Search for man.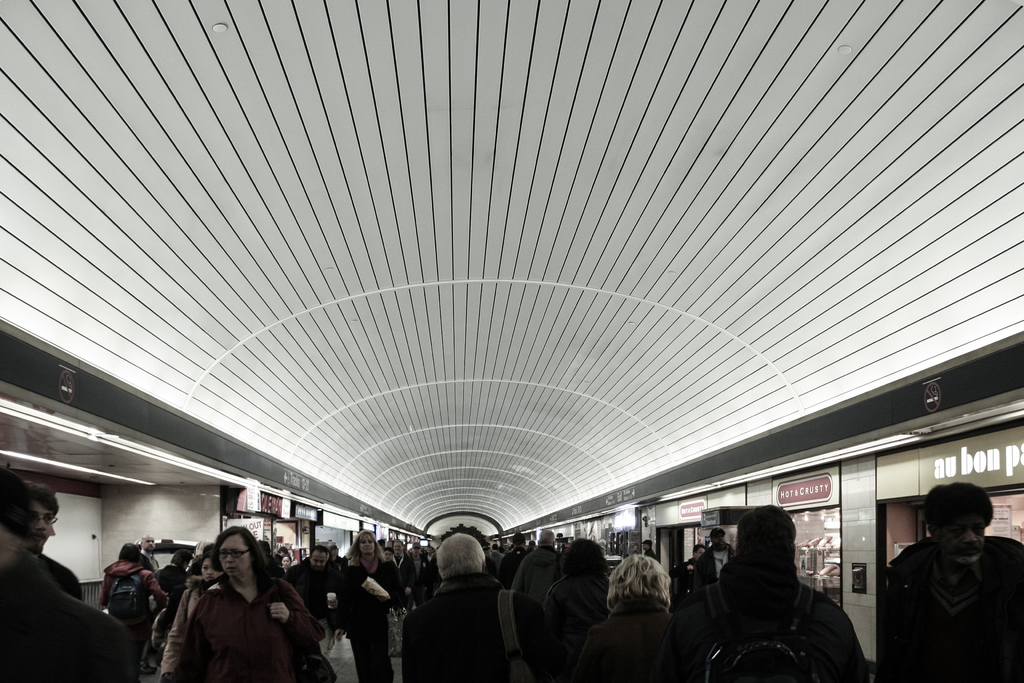
Found at [x1=140, y1=536, x2=160, y2=574].
